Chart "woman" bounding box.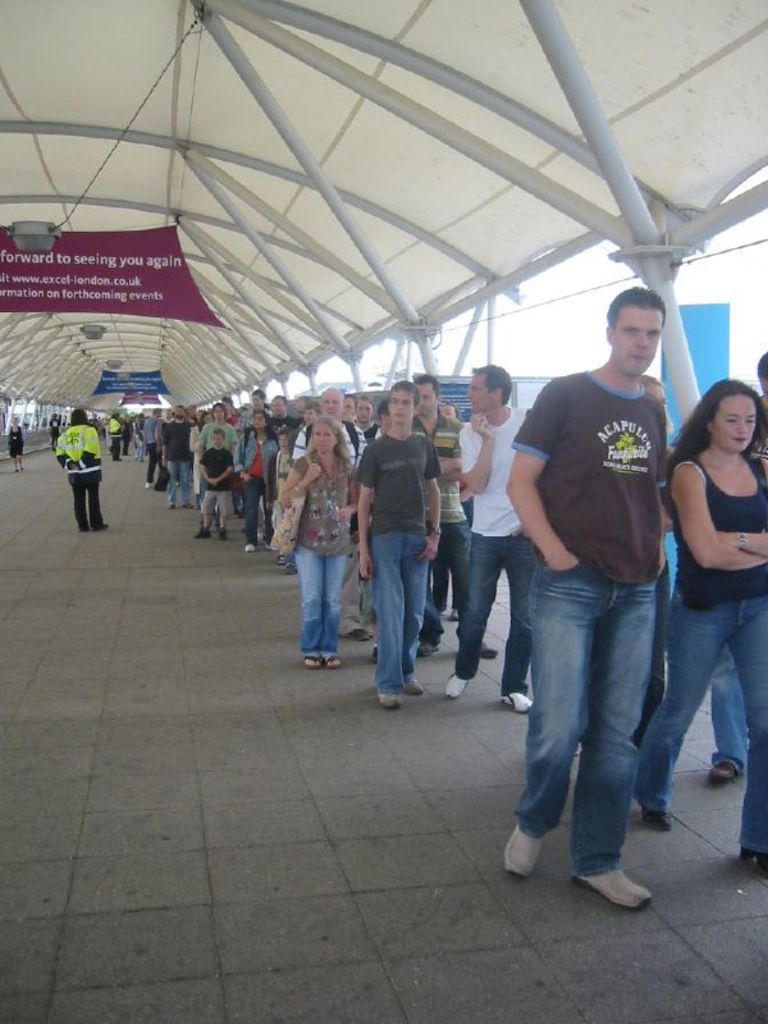
Charted: <box>630,370,767,873</box>.
